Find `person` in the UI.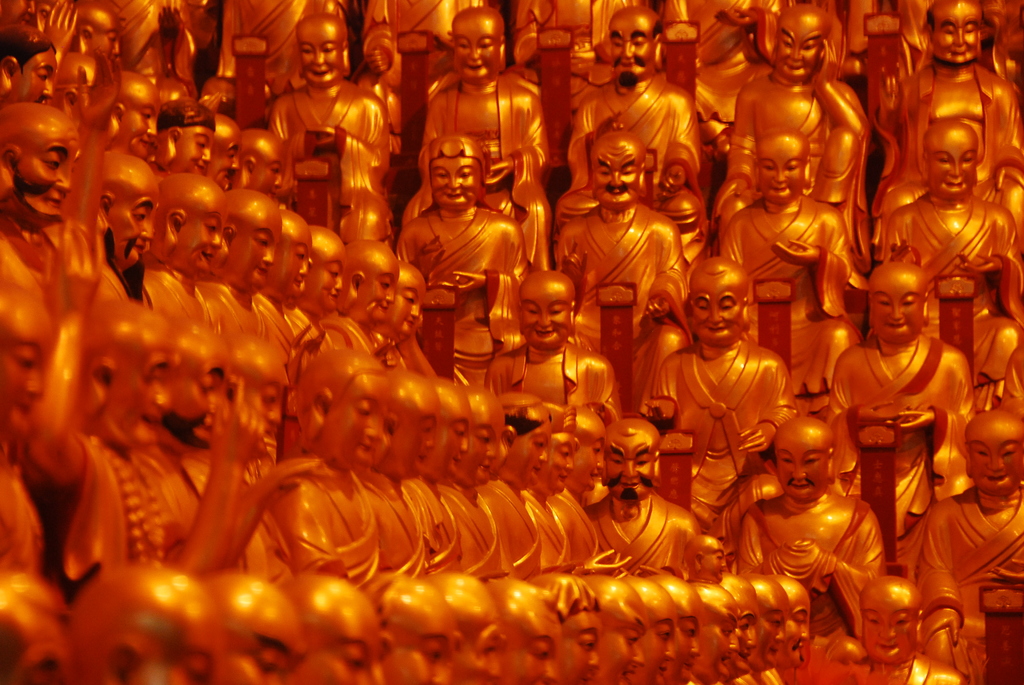
UI element at 44, 564, 224, 684.
